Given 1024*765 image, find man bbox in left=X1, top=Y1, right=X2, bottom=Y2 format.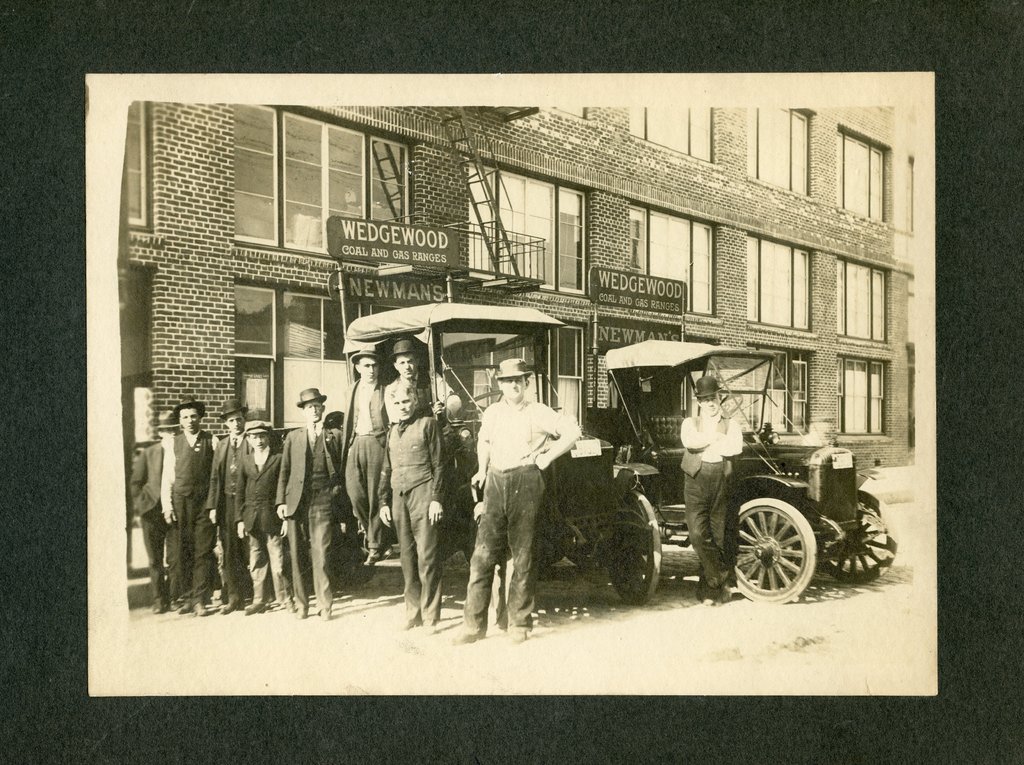
left=391, top=341, right=467, bottom=415.
